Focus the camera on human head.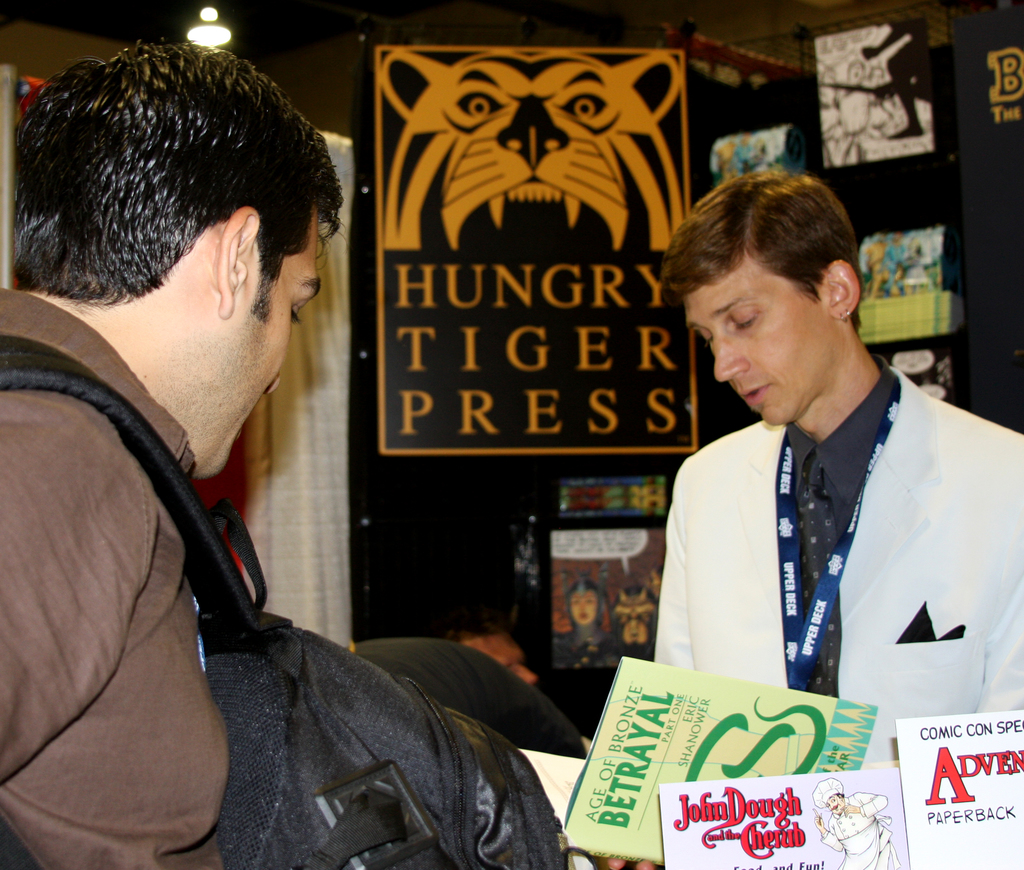
Focus region: (5,27,343,414).
